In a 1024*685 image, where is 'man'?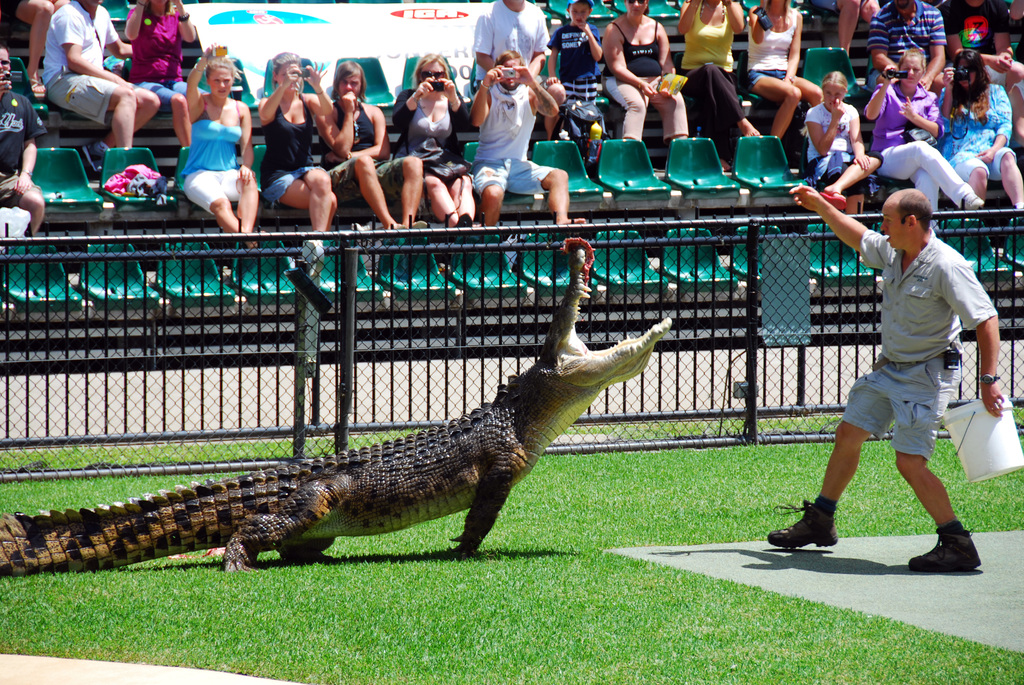
BBox(0, 44, 43, 237).
